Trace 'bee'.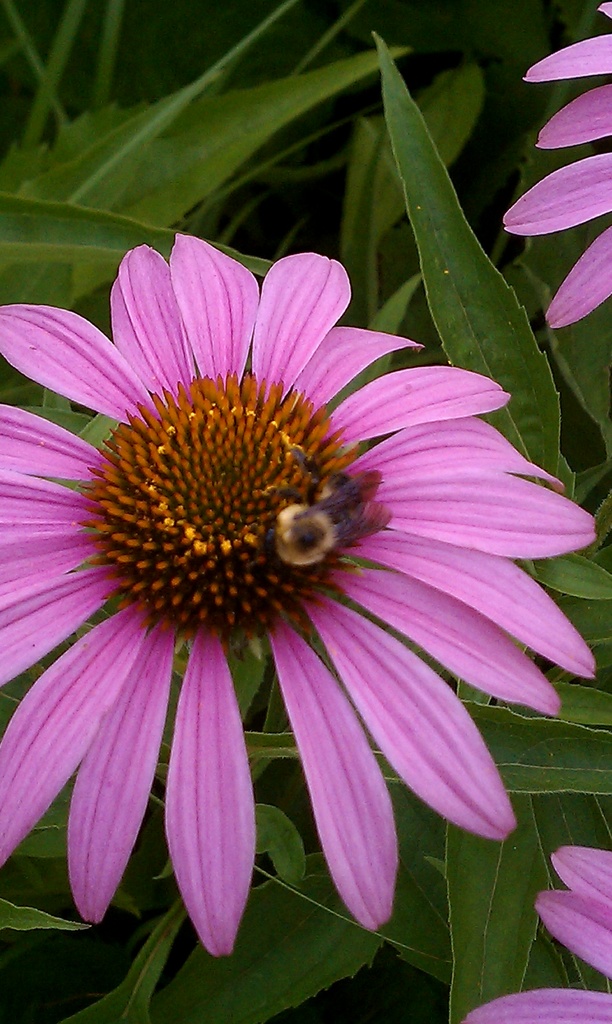
Traced to 255, 493, 339, 566.
